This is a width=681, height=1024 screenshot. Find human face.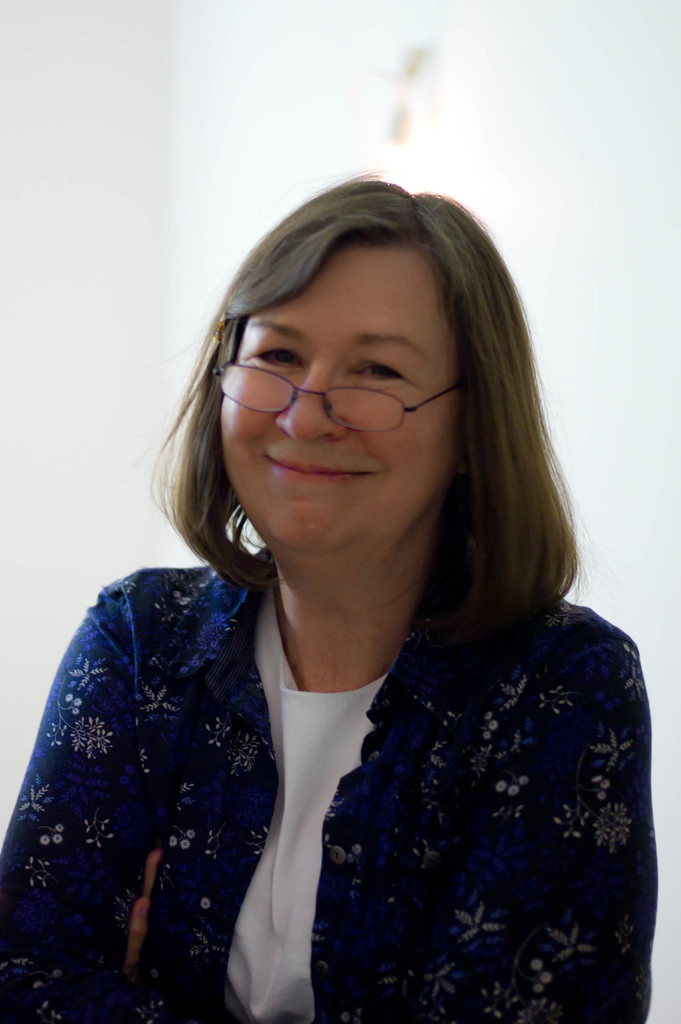
Bounding box: {"left": 216, "top": 243, "right": 465, "bottom": 557}.
